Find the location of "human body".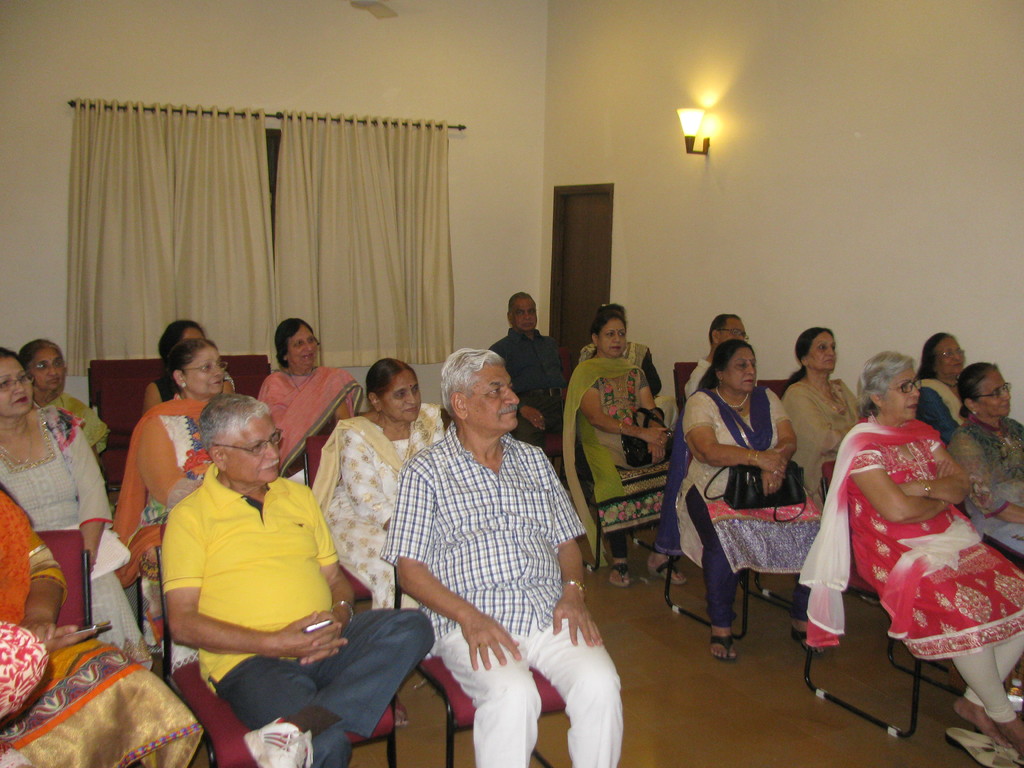
Location: box=[584, 343, 672, 395].
